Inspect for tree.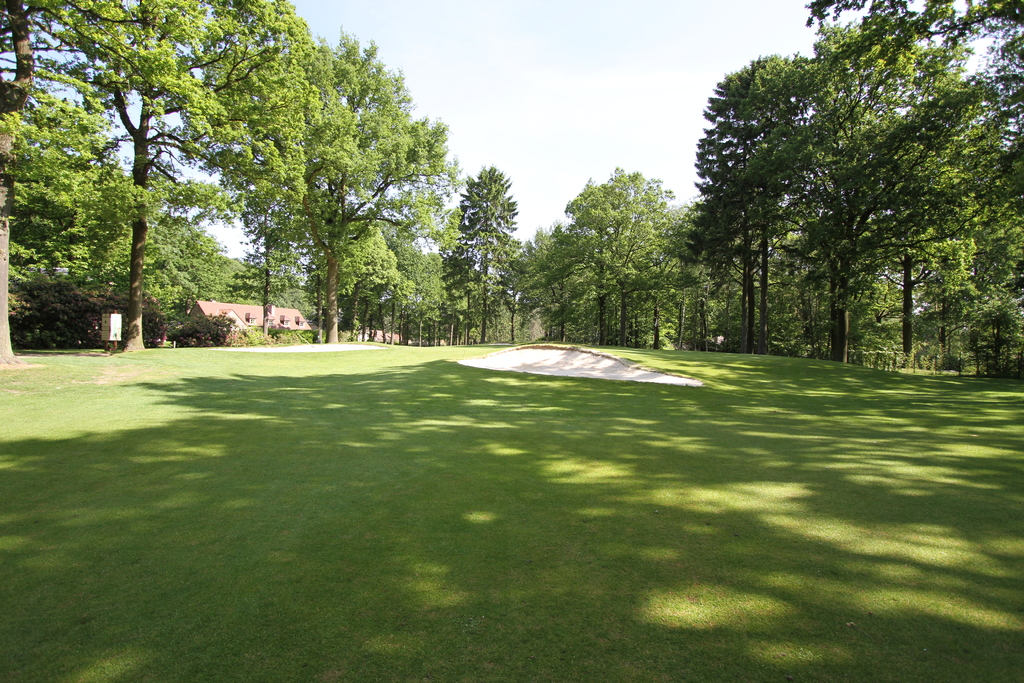
Inspection: [445, 167, 519, 340].
